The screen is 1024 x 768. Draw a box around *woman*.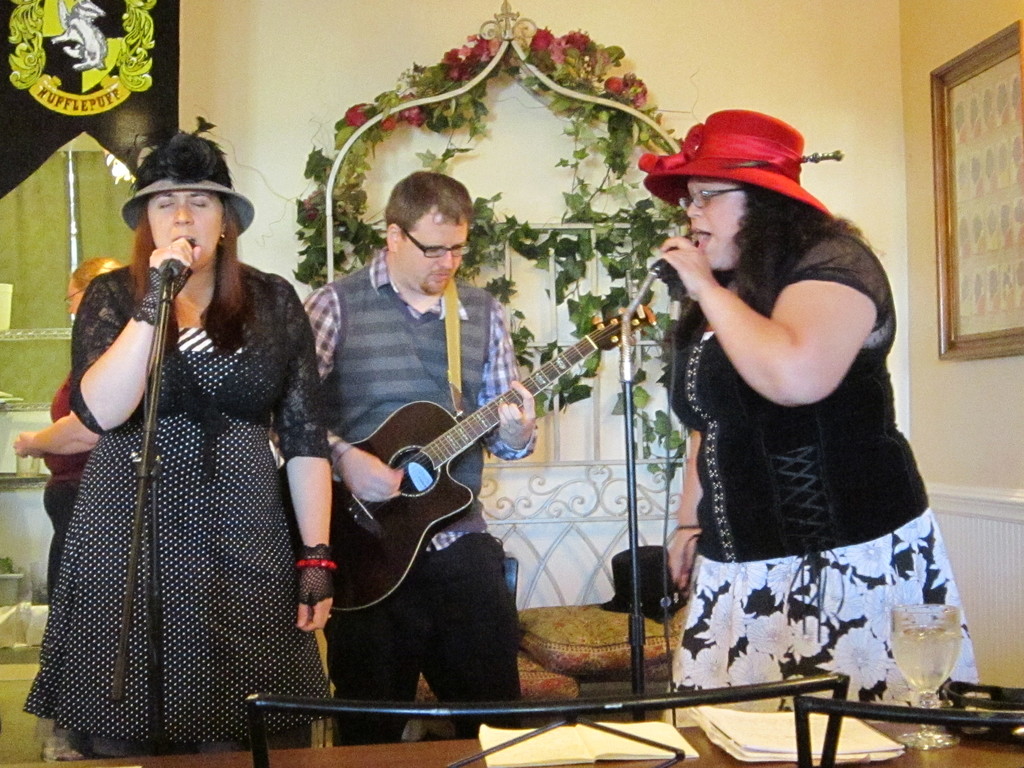
detection(12, 262, 127, 612).
